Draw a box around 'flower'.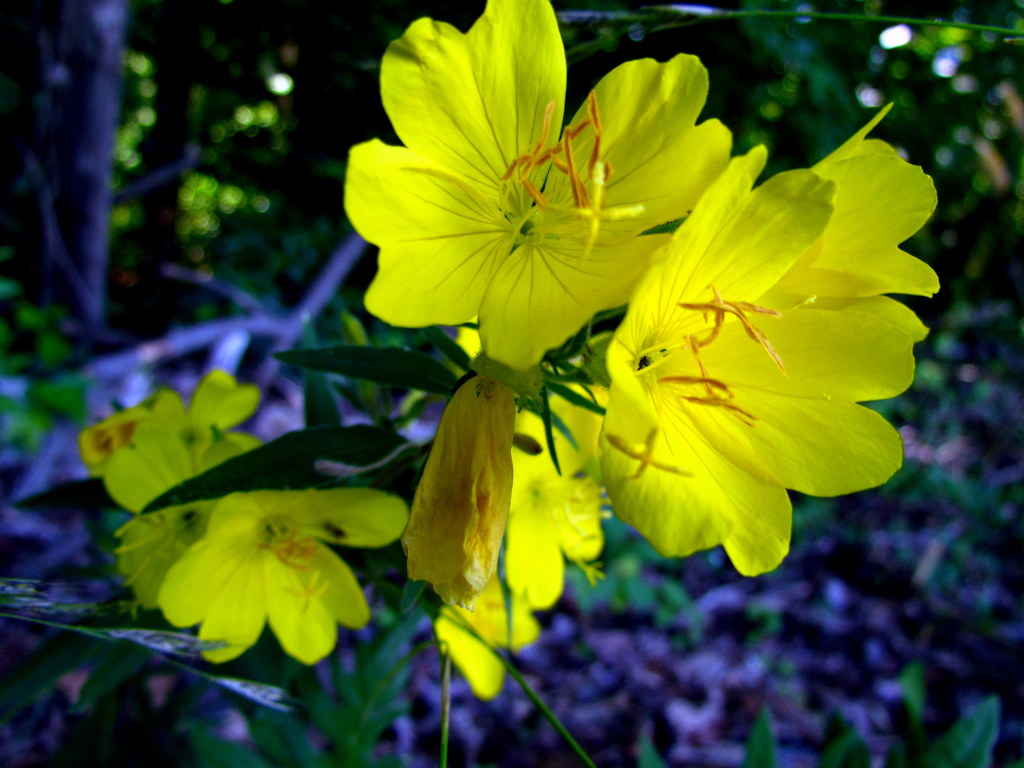
<box>74,364,258,513</box>.
